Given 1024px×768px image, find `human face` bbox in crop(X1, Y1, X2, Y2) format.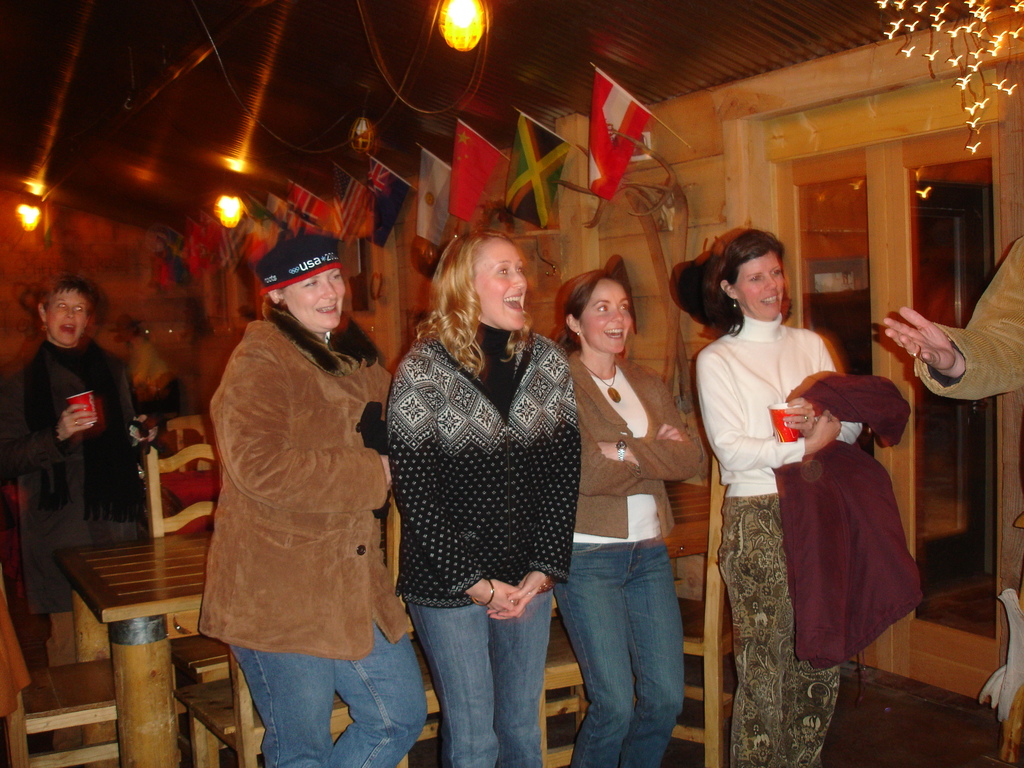
crop(285, 267, 348, 331).
